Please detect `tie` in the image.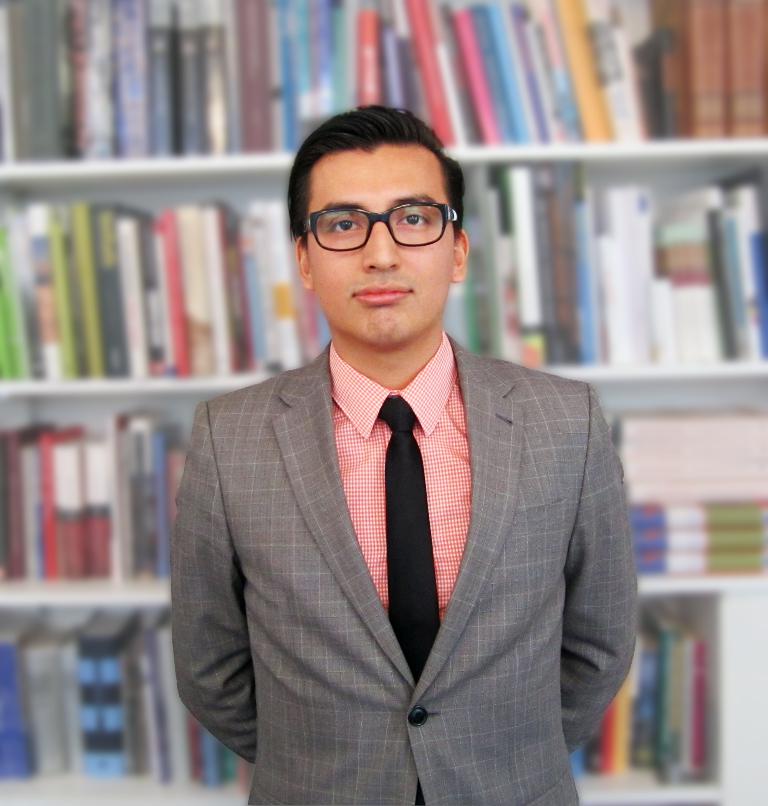
BBox(377, 396, 442, 685).
